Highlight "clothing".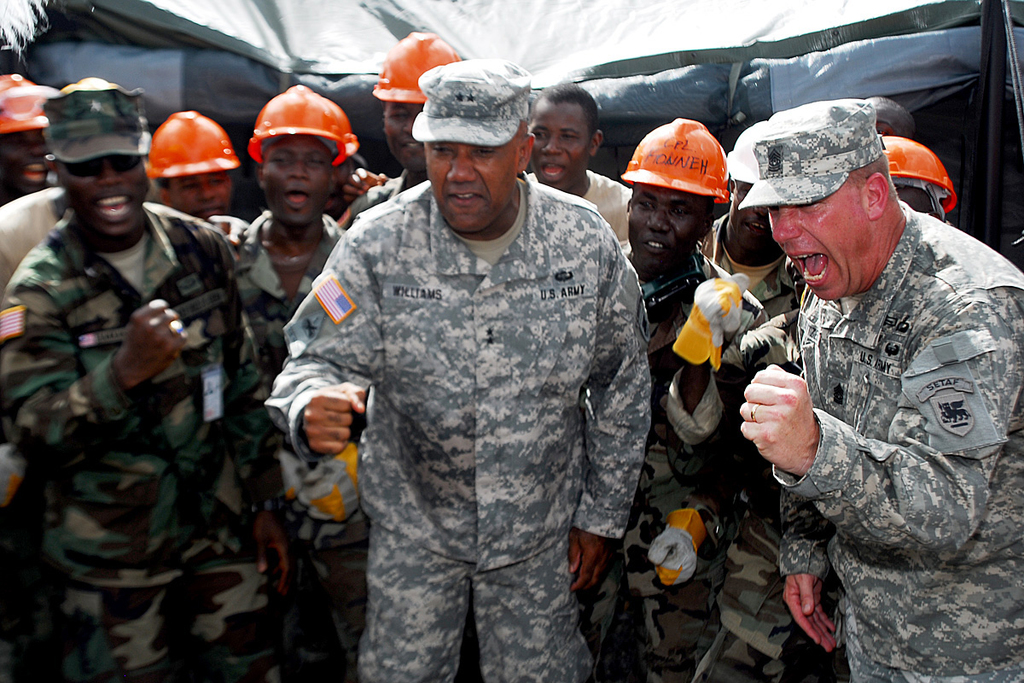
Highlighted region: box(224, 200, 343, 682).
